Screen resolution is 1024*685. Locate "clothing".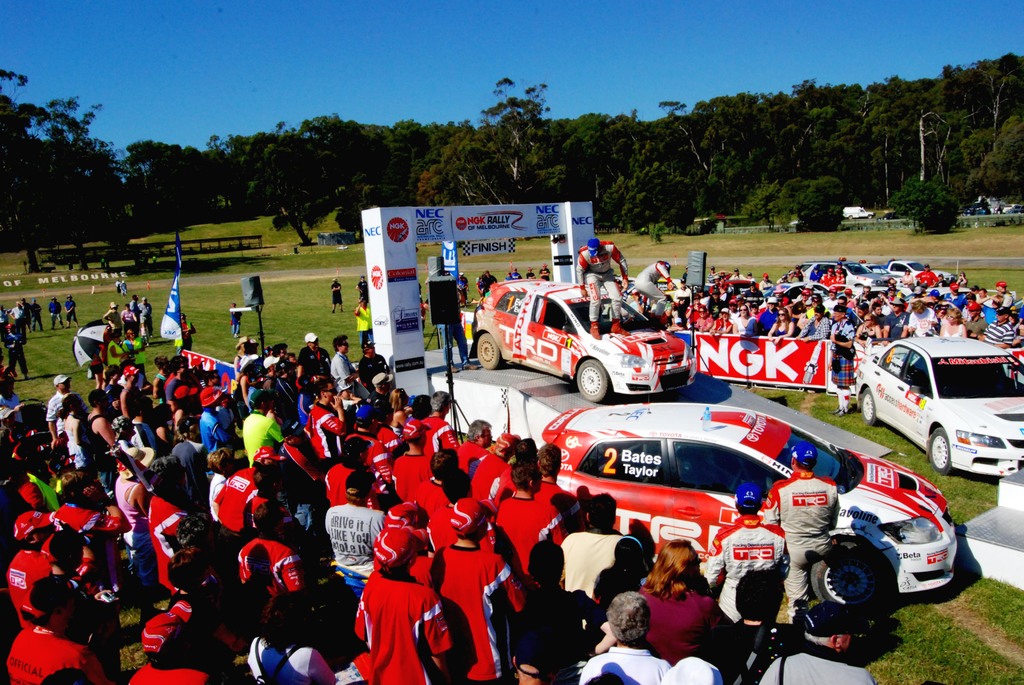
646/579/733/663.
